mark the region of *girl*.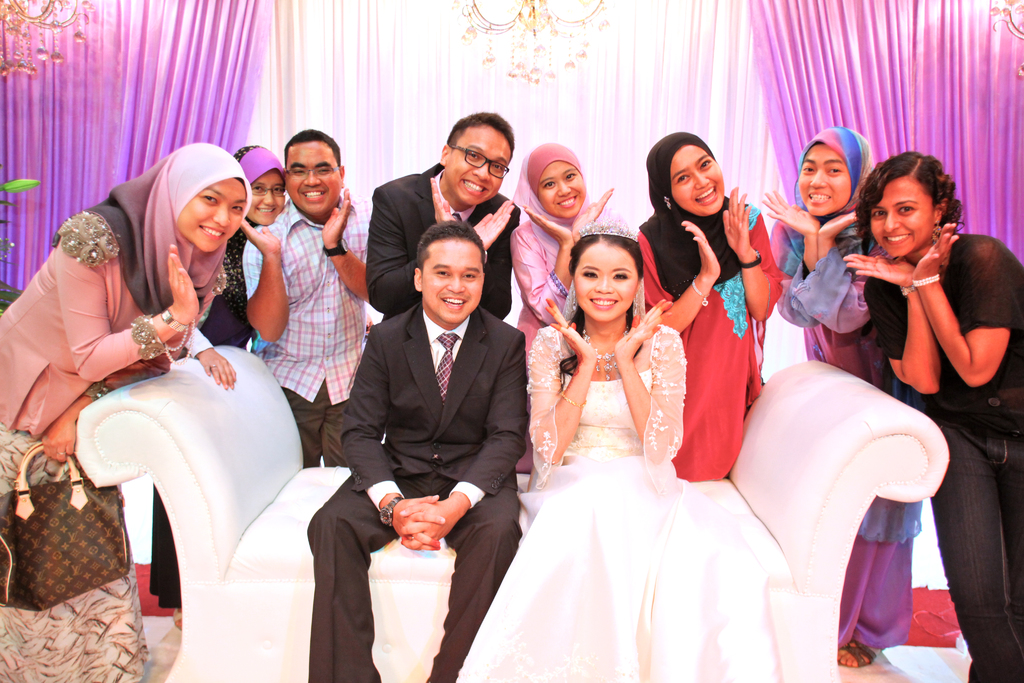
Region: select_region(508, 133, 625, 365).
